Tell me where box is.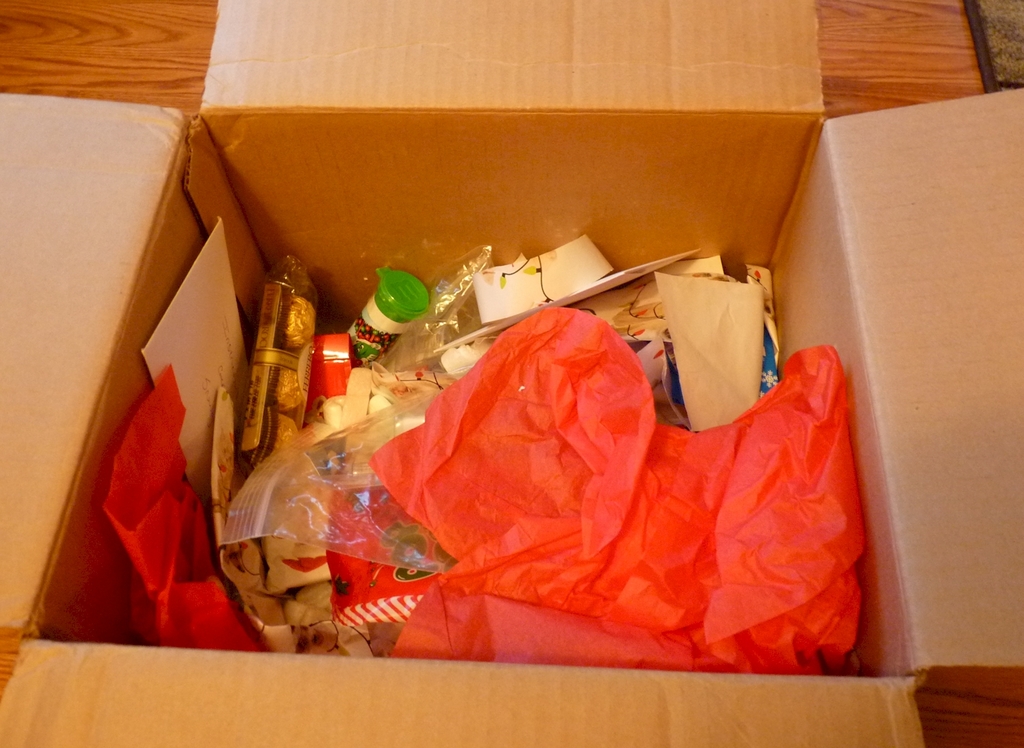
box is at {"x1": 0, "y1": 0, "x2": 1023, "y2": 747}.
